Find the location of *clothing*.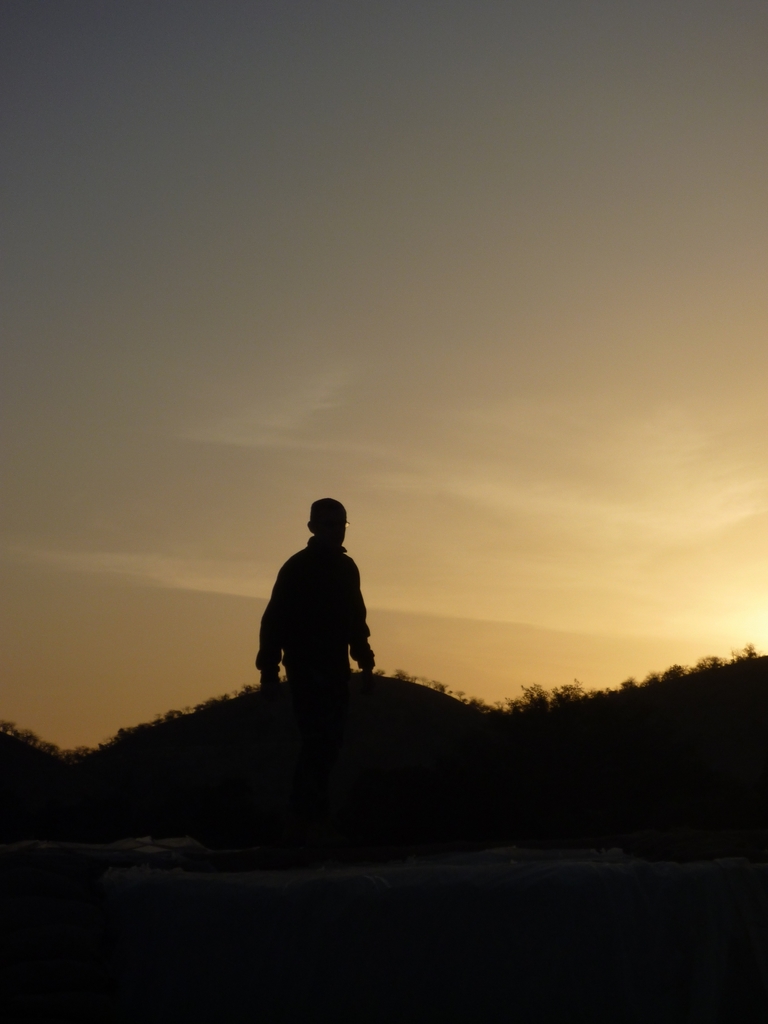
Location: region(258, 498, 384, 706).
